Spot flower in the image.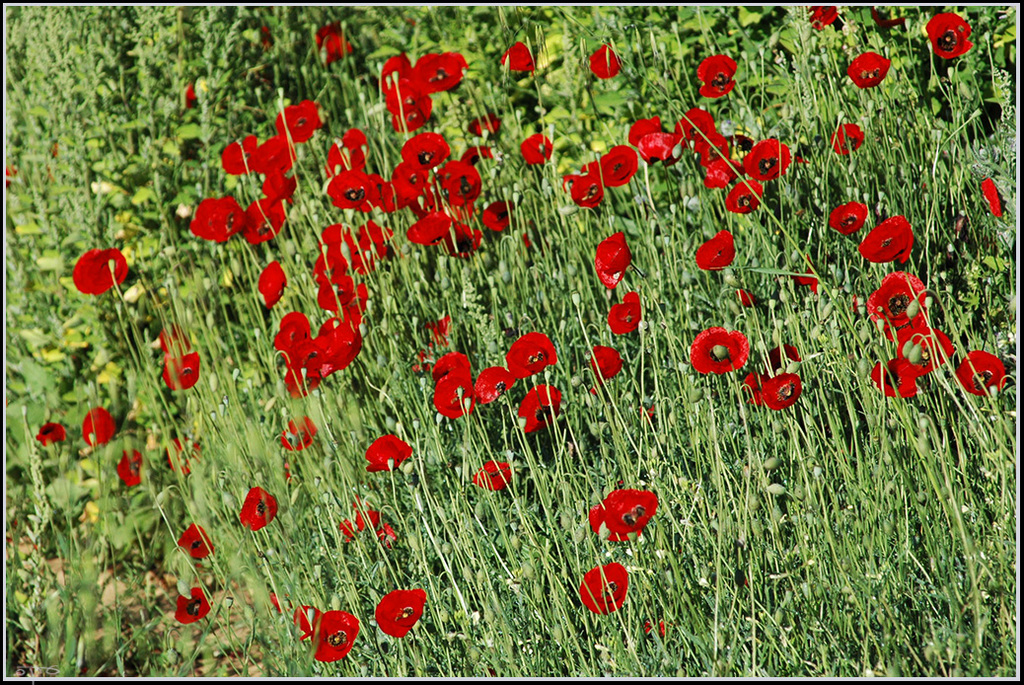
flower found at BBox(686, 326, 743, 374).
